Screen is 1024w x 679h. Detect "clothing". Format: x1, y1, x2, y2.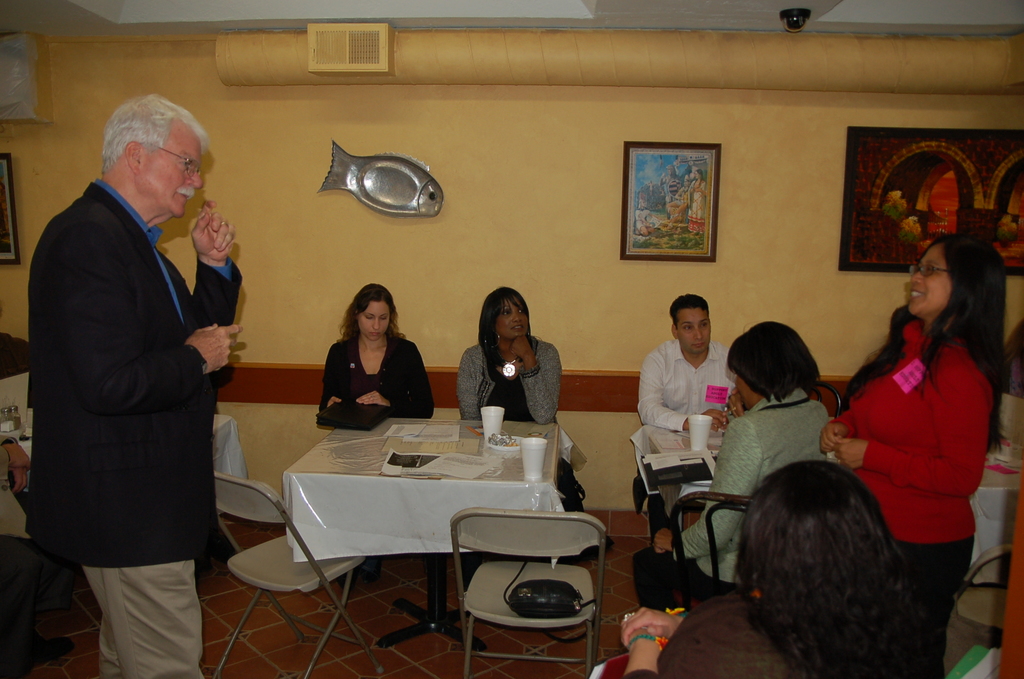
80, 563, 204, 678.
